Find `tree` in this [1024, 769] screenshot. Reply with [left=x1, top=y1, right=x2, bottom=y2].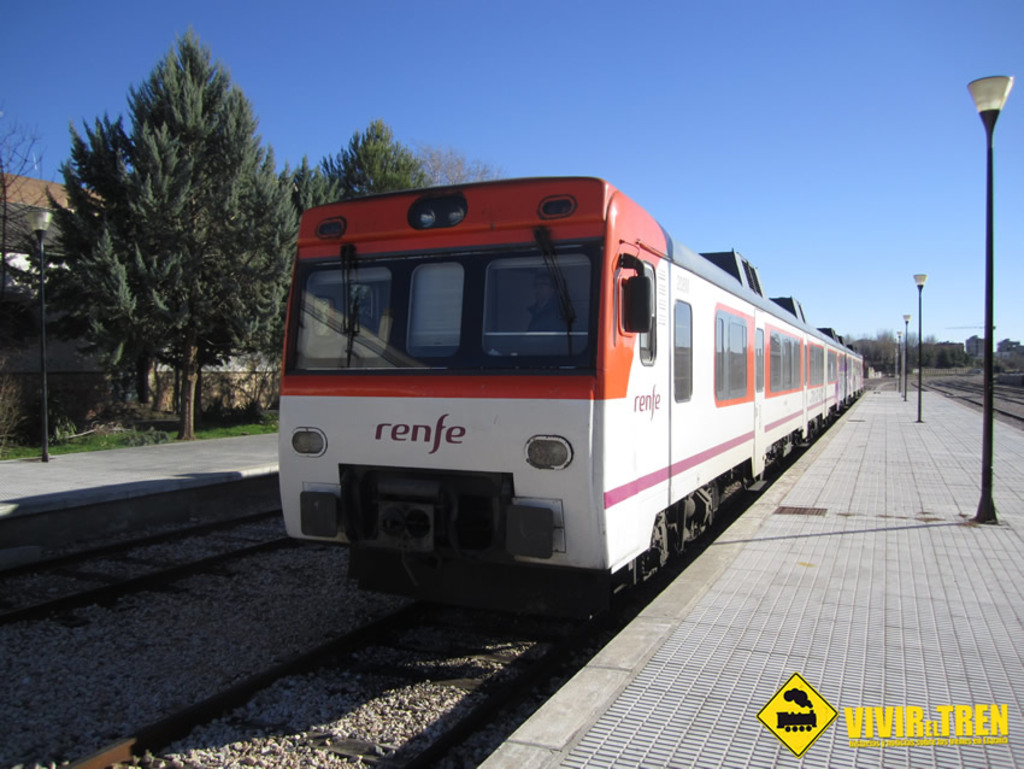
[left=0, top=125, right=66, bottom=316].
